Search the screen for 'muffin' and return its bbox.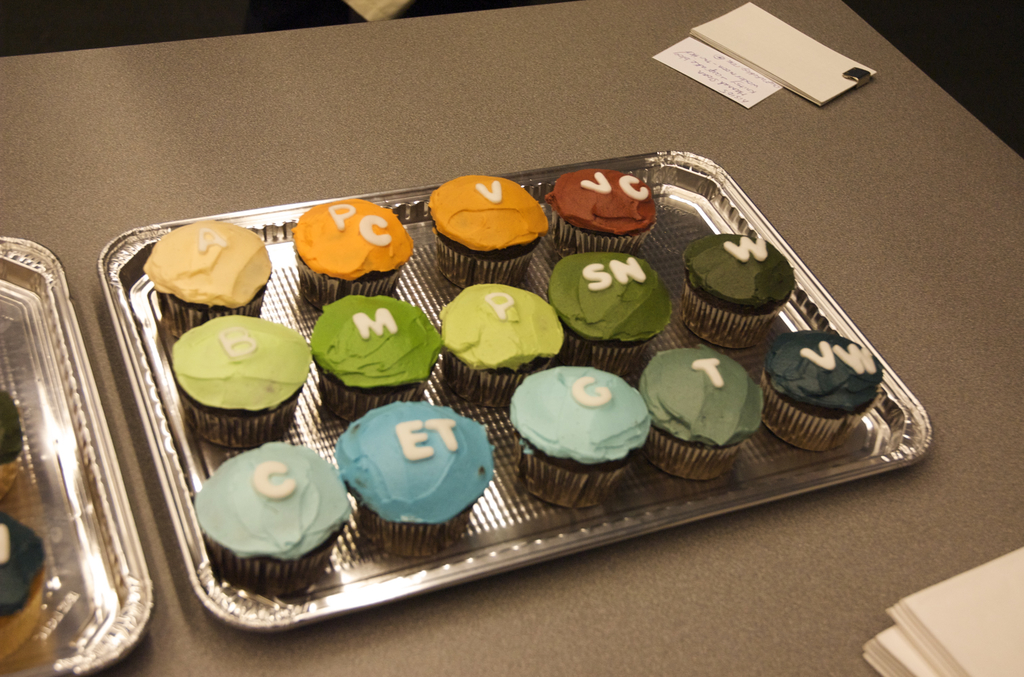
Found: crop(545, 247, 676, 377).
